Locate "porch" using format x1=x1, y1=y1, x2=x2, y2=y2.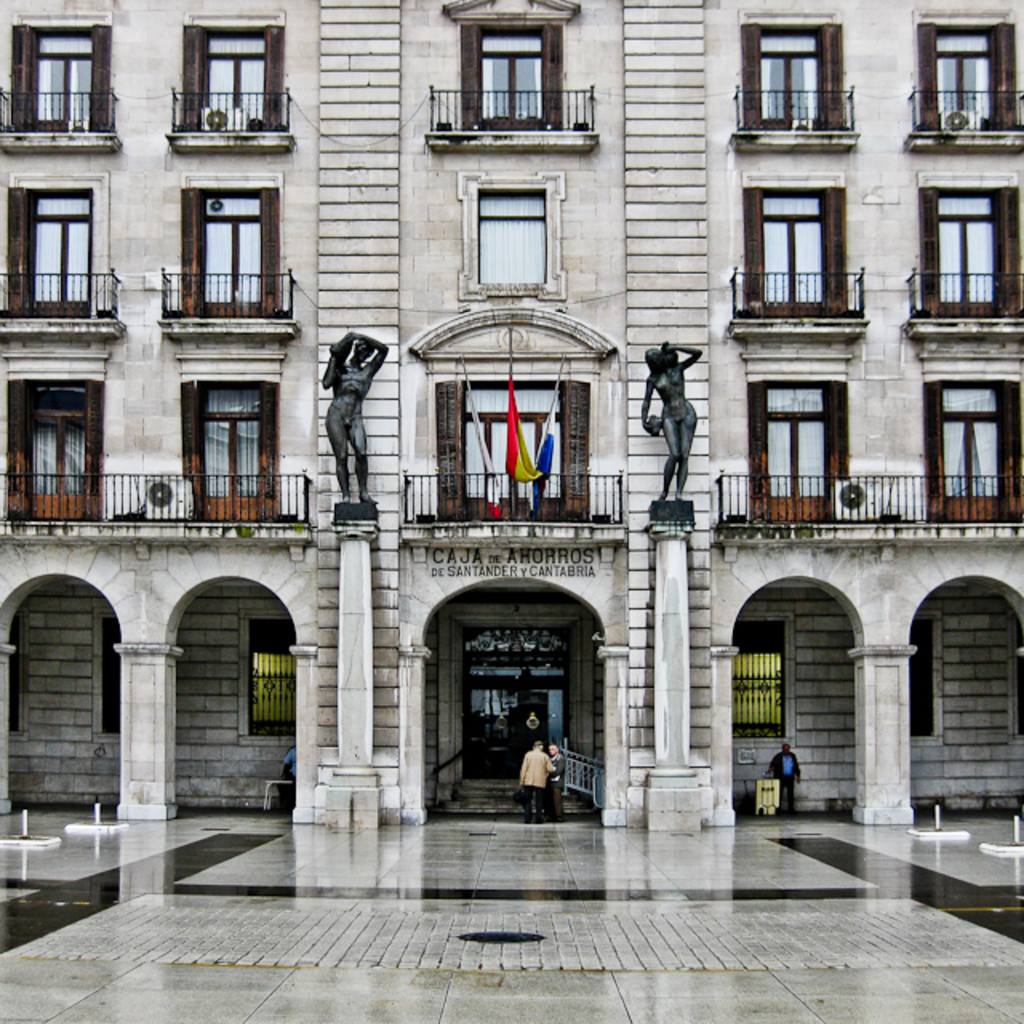
x1=725, y1=264, x2=869, y2=341.
